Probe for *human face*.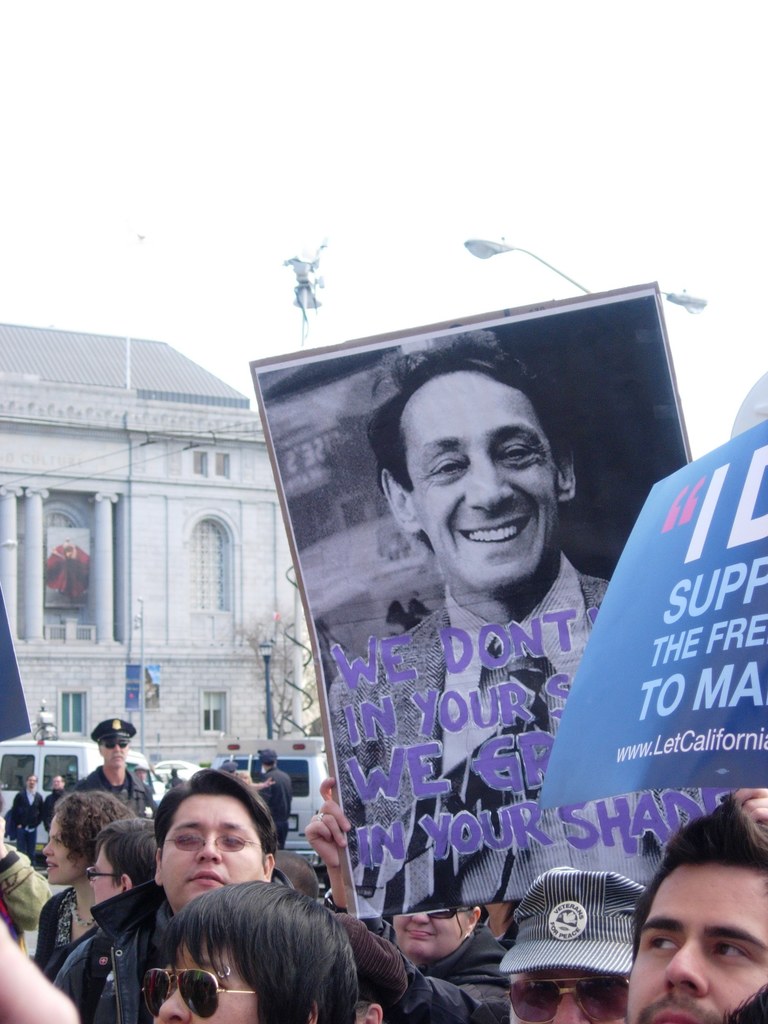
Probe result: (393, 908, 465, 960).
